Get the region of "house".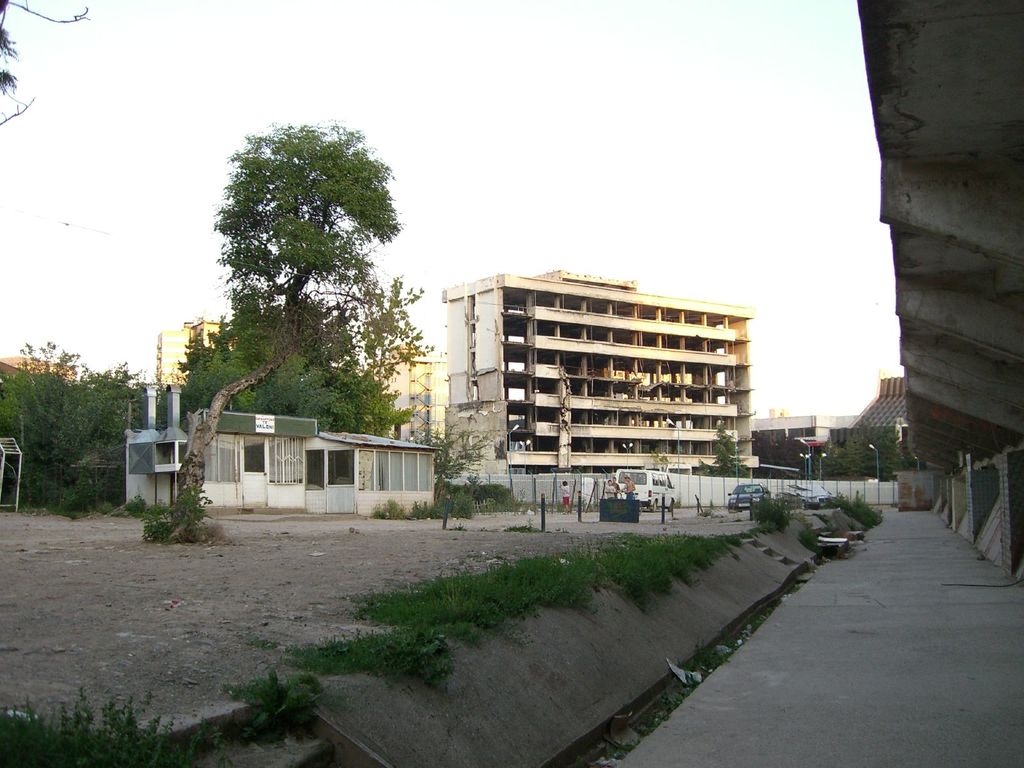
box=[855, 372, 908, 450].
